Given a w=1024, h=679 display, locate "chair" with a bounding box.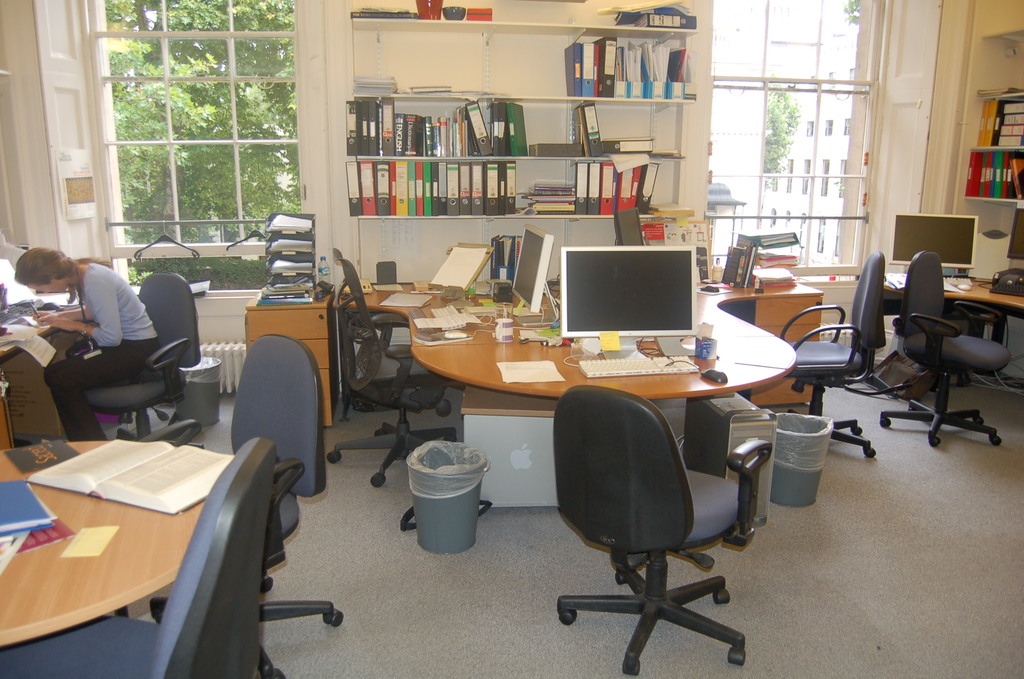
Located: select_region(146, 329, 344, 678).
